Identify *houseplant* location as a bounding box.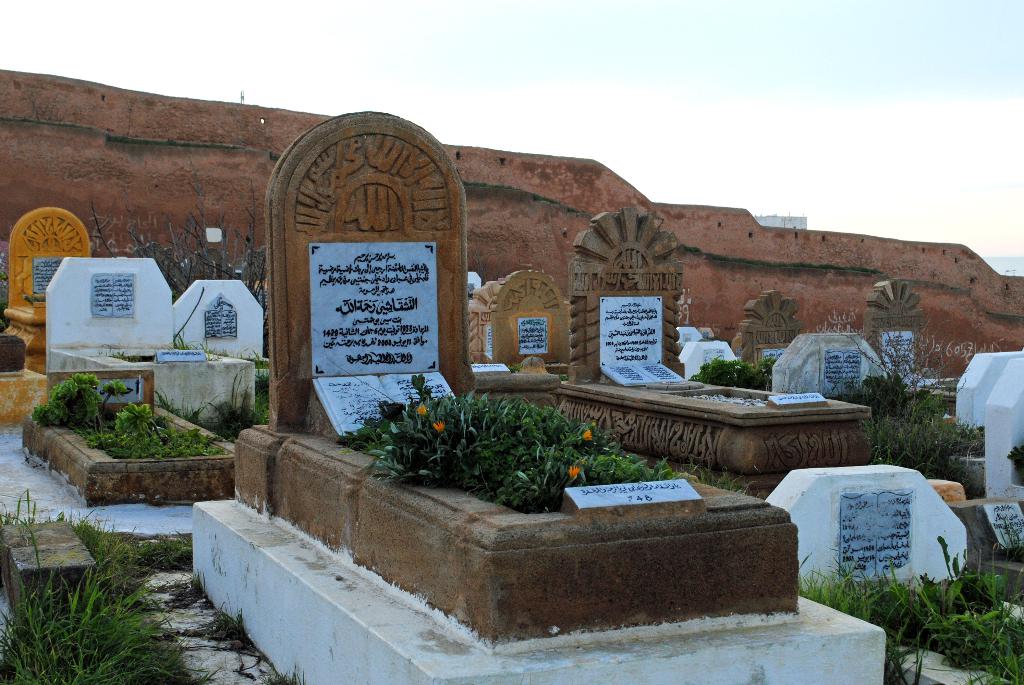
[x1=821, y1=318, x2=986, y2=499].
